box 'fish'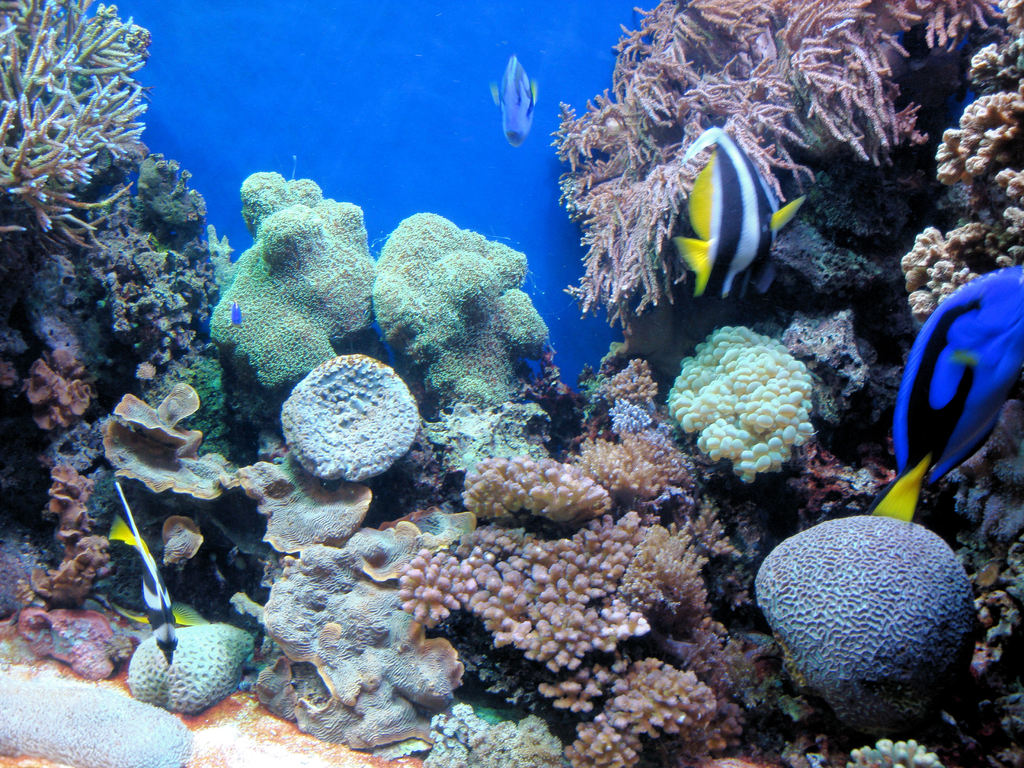
(x1=225, y1=298, x2=246, y2=331)
